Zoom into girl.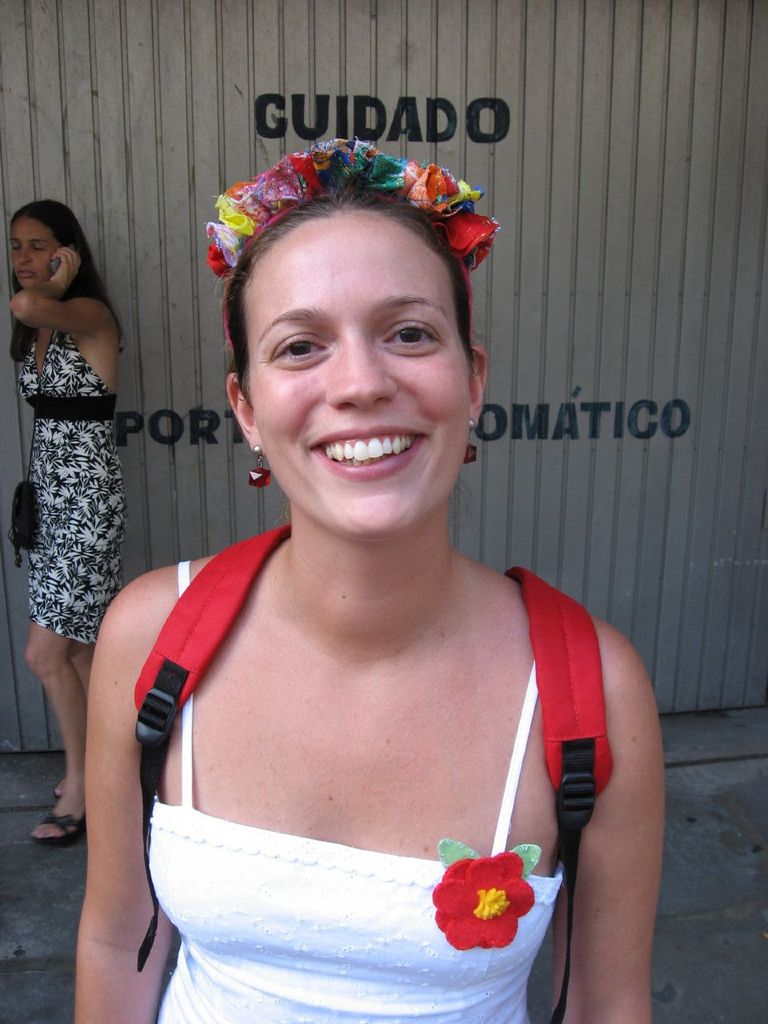
Zoom target: (70,132,658,1023).
